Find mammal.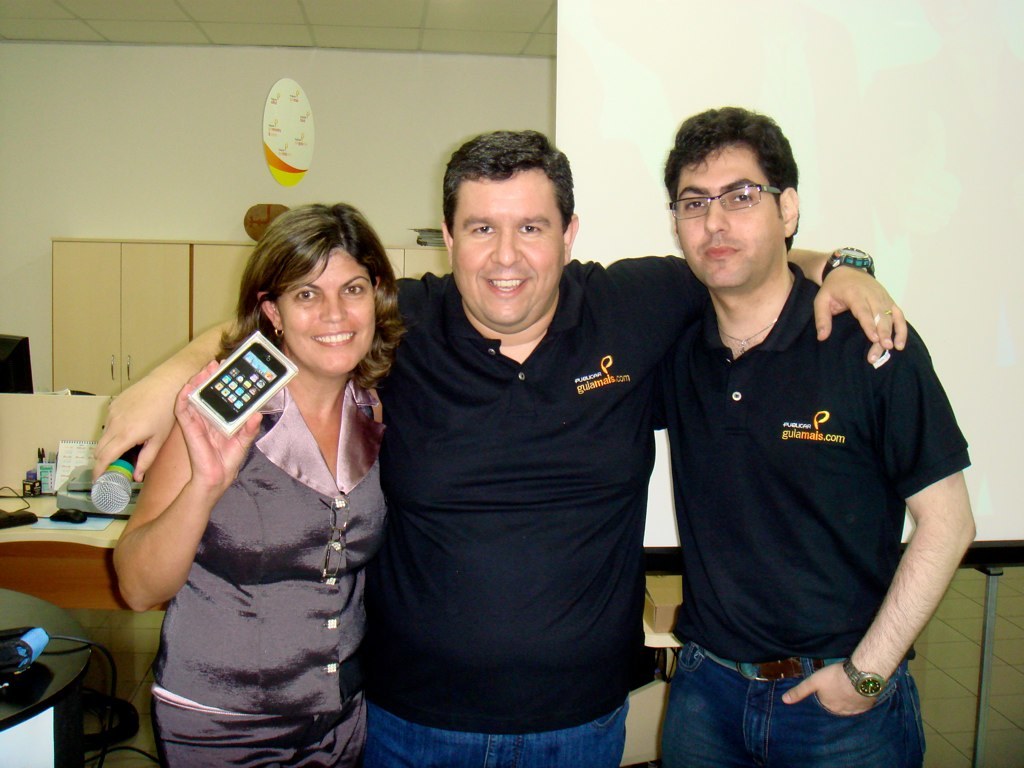
641:101:970:767.
